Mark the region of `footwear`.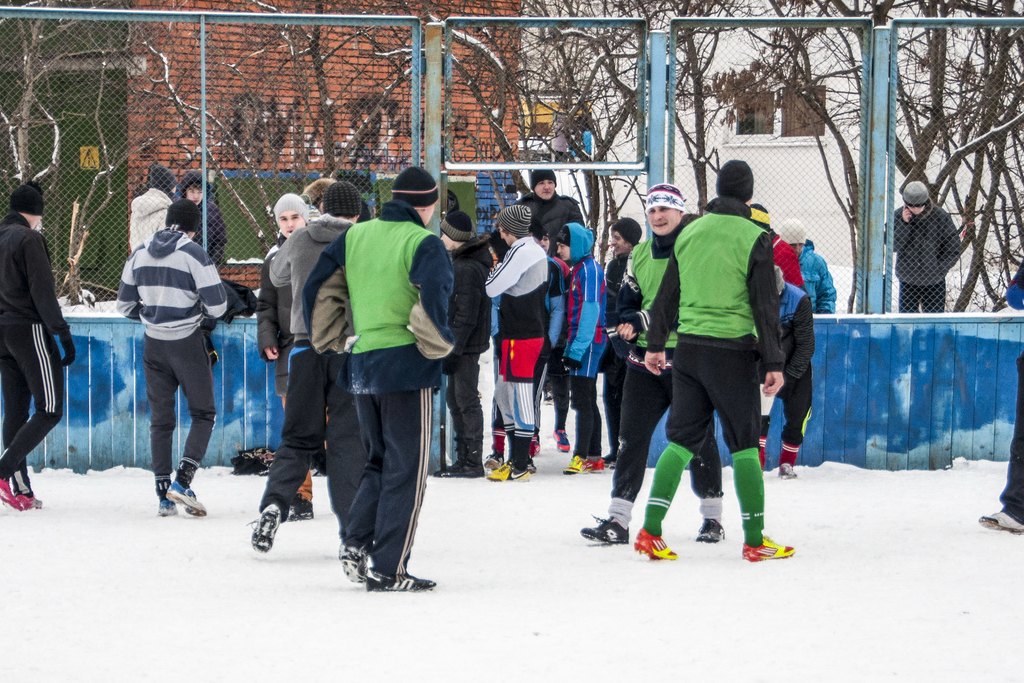
Region: {"left": 365, "top": 566, "right": 436, "bottom": 593}.
